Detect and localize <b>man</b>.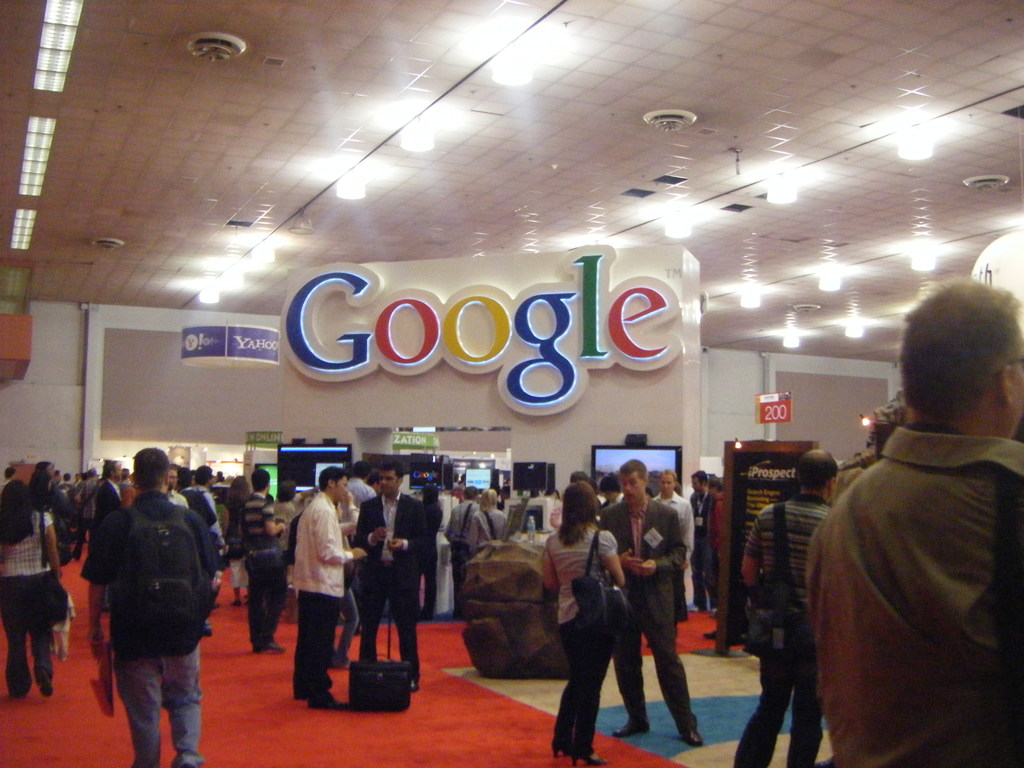
Localized at locate(796, 247, 1023, 767).
